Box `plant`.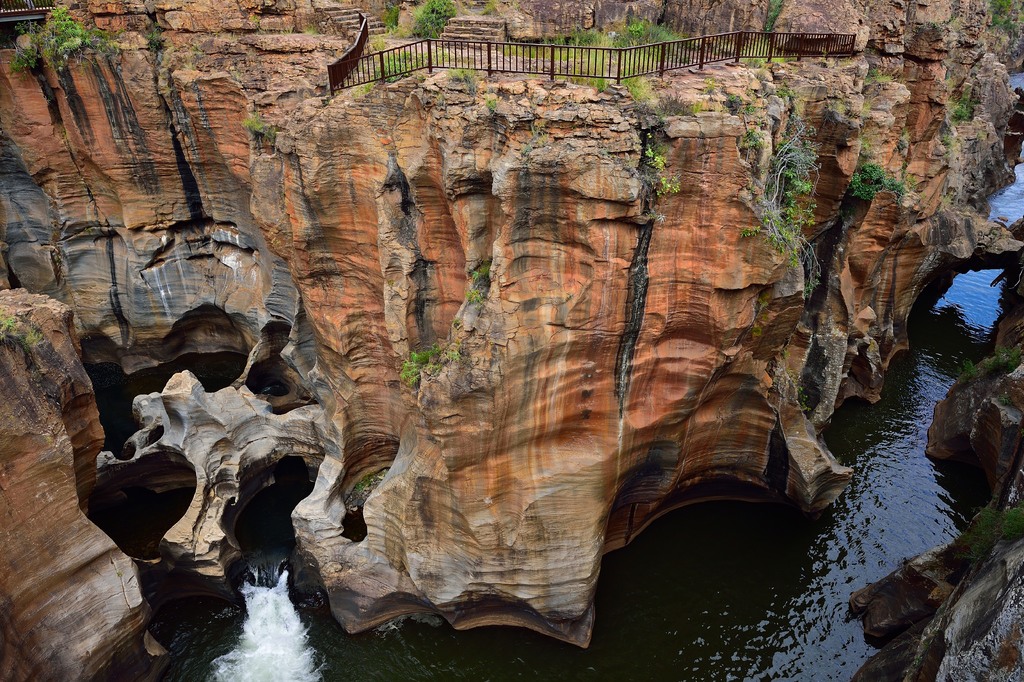
x1=729, y1=0, x2=795, y2=78.
